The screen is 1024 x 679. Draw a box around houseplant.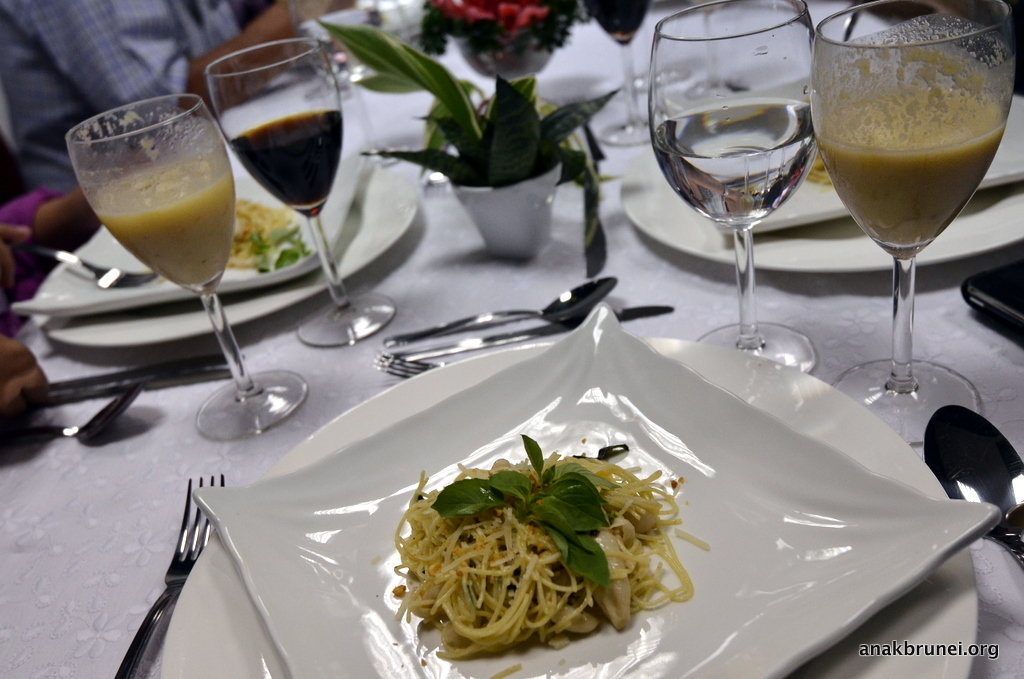
[x1=327, y1=35, x2=640, y2=296].
